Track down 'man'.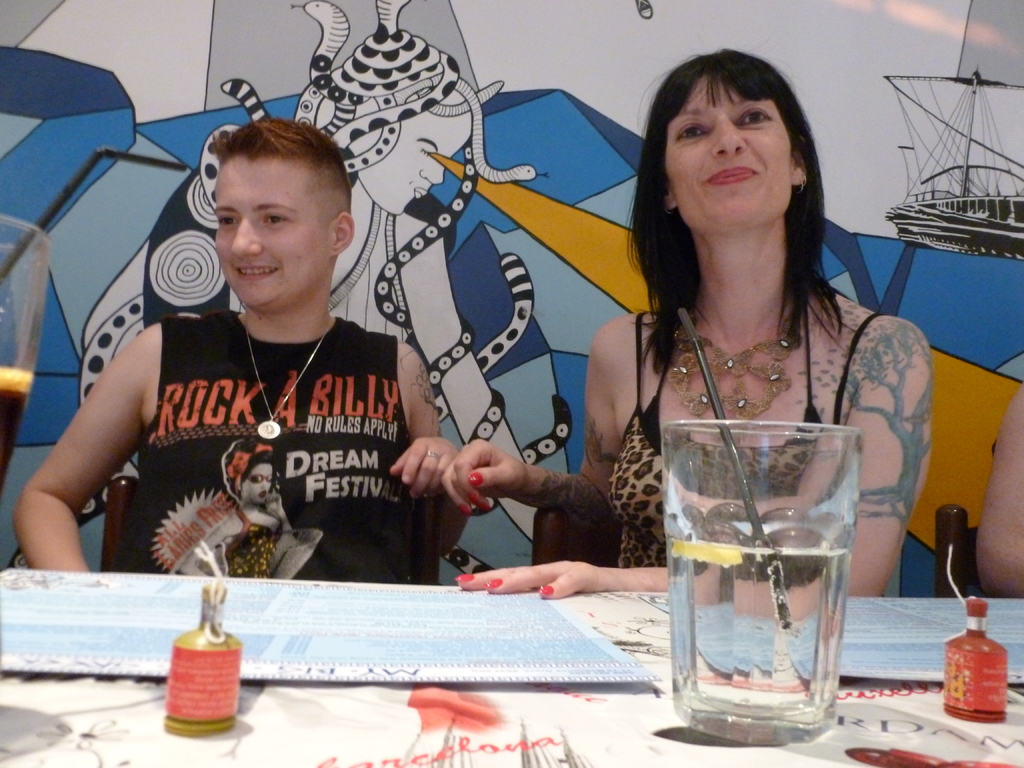
Tracked to left=15, top=119, right=470, bottom=582.
